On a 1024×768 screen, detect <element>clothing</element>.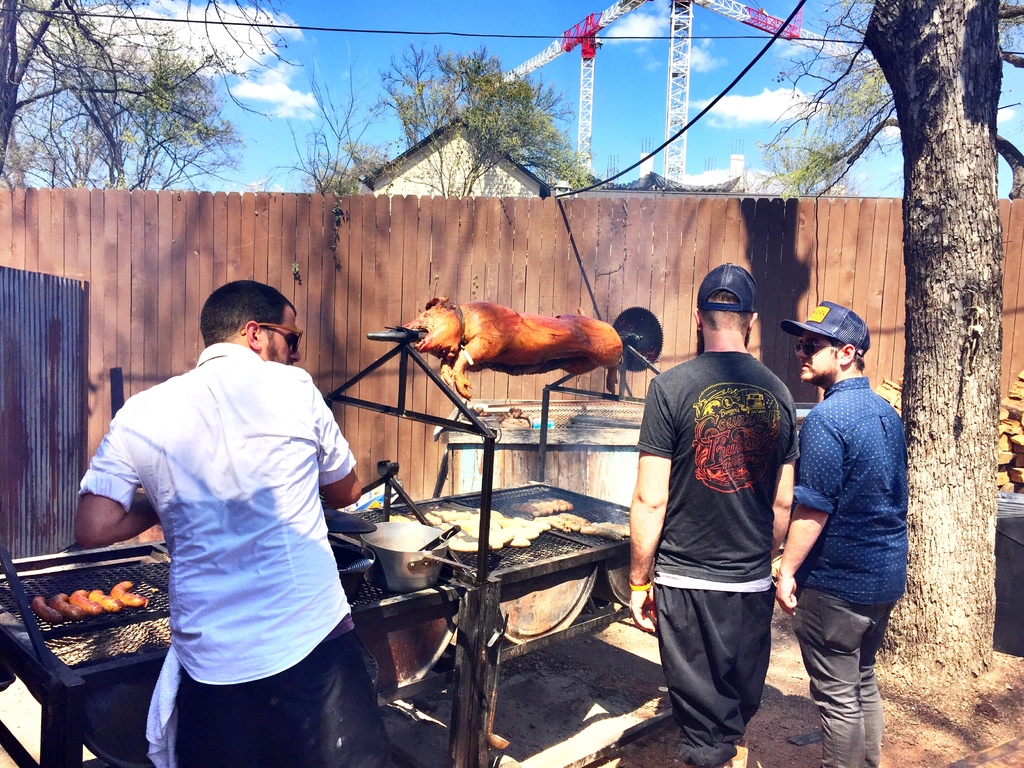
detection(794, 375, 913, 767).
